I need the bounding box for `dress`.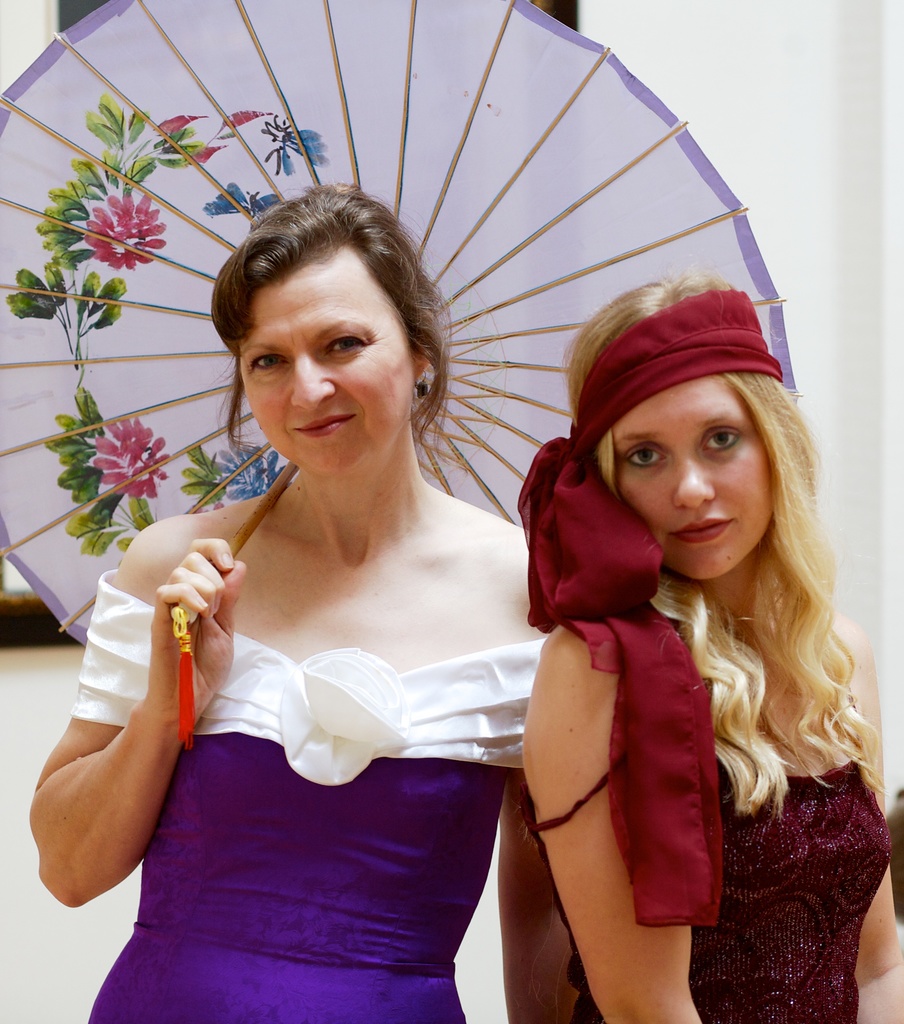
Here it is: Rect(63, 563, 542, 1023).
